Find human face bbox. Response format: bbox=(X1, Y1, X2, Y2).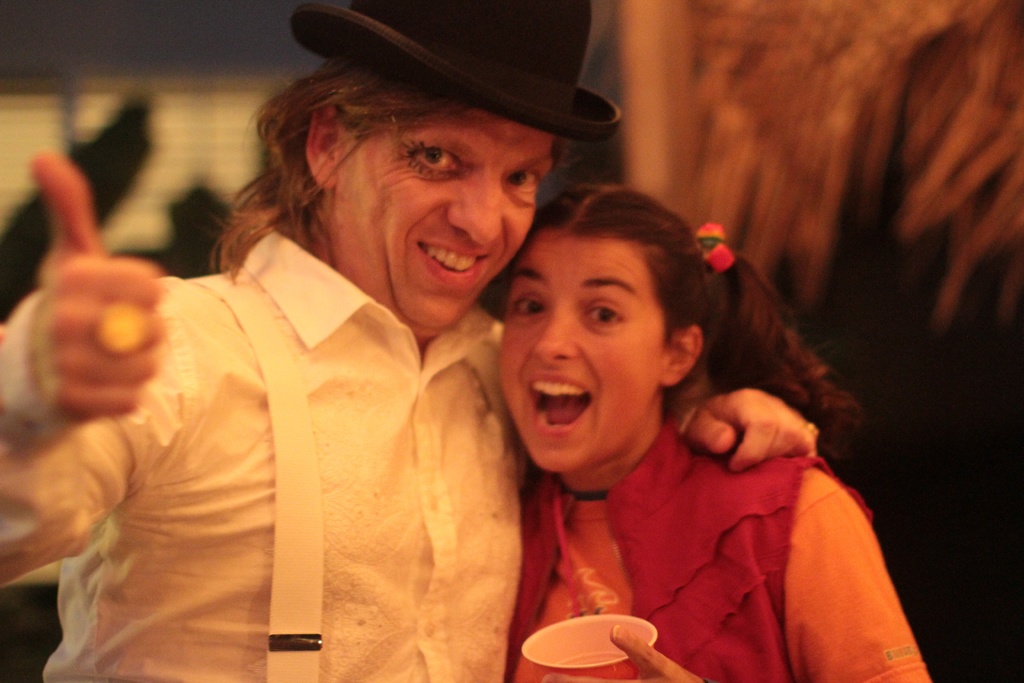
bbox=(337, 104, 555, 328).
